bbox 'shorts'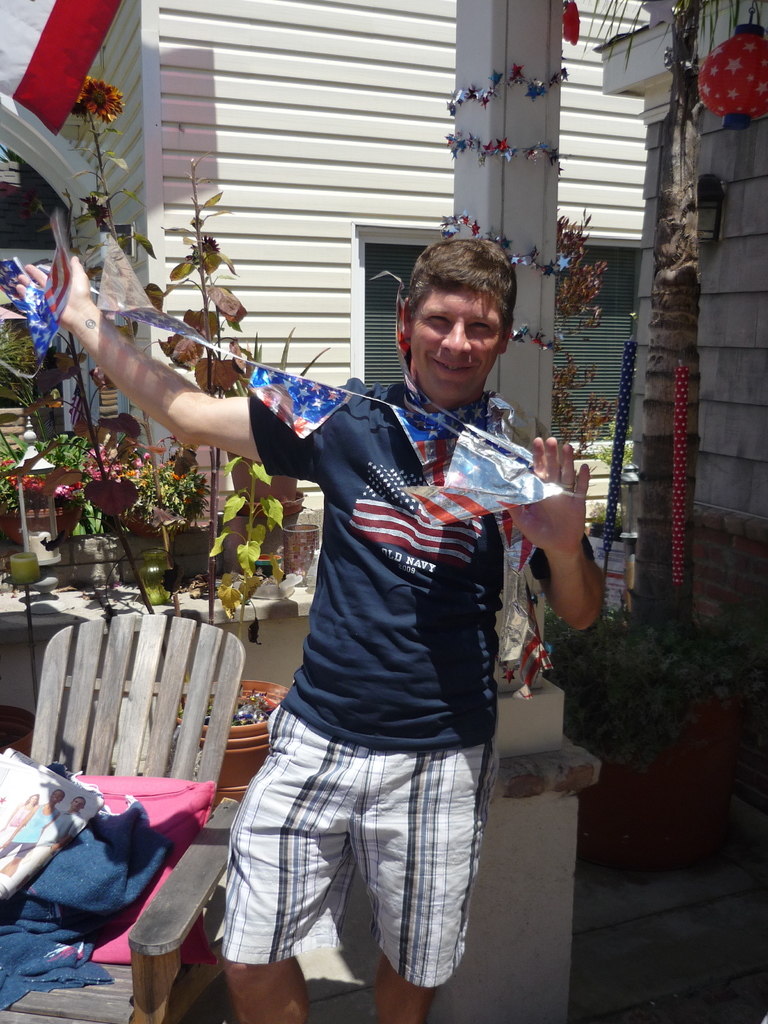
box=[204, 696, 510, 1001]
